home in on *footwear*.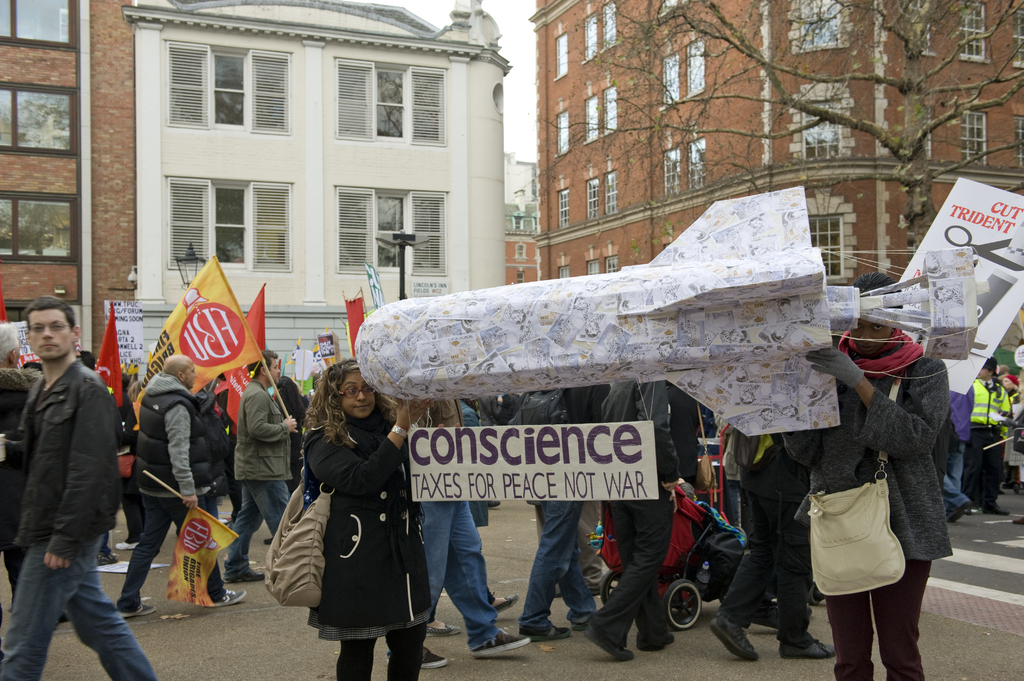
Homed in at left=979, top=503, right=1012, bottom=515.
